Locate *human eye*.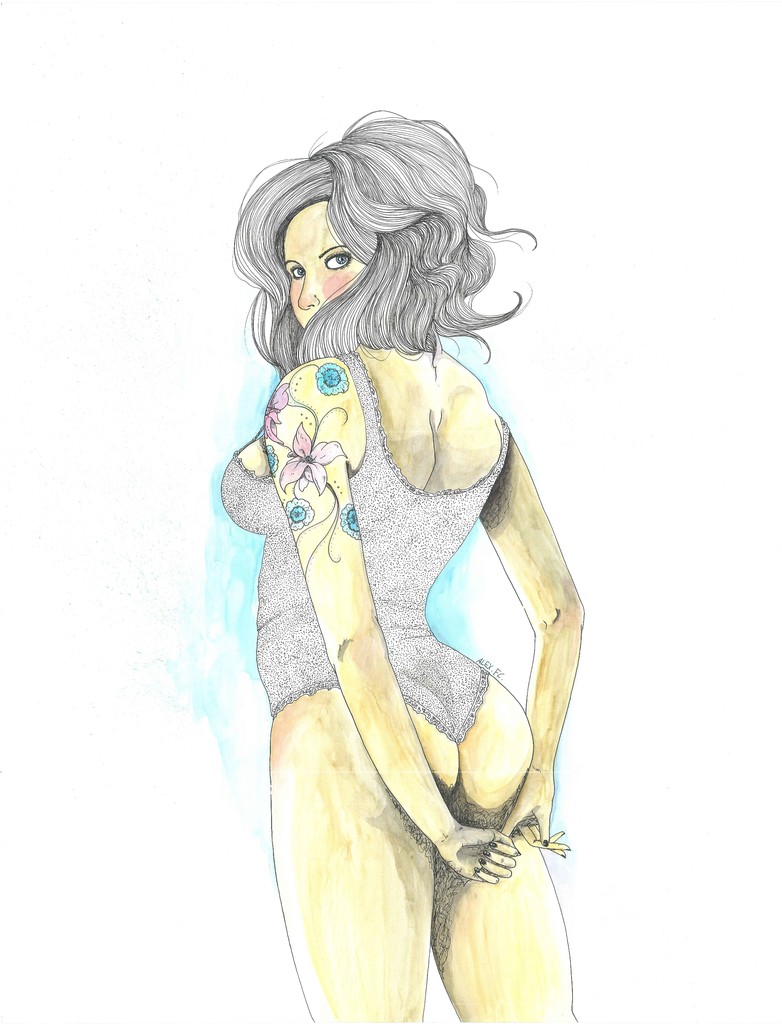
Bounding box: bbox=[325, 246, 356, 271].
